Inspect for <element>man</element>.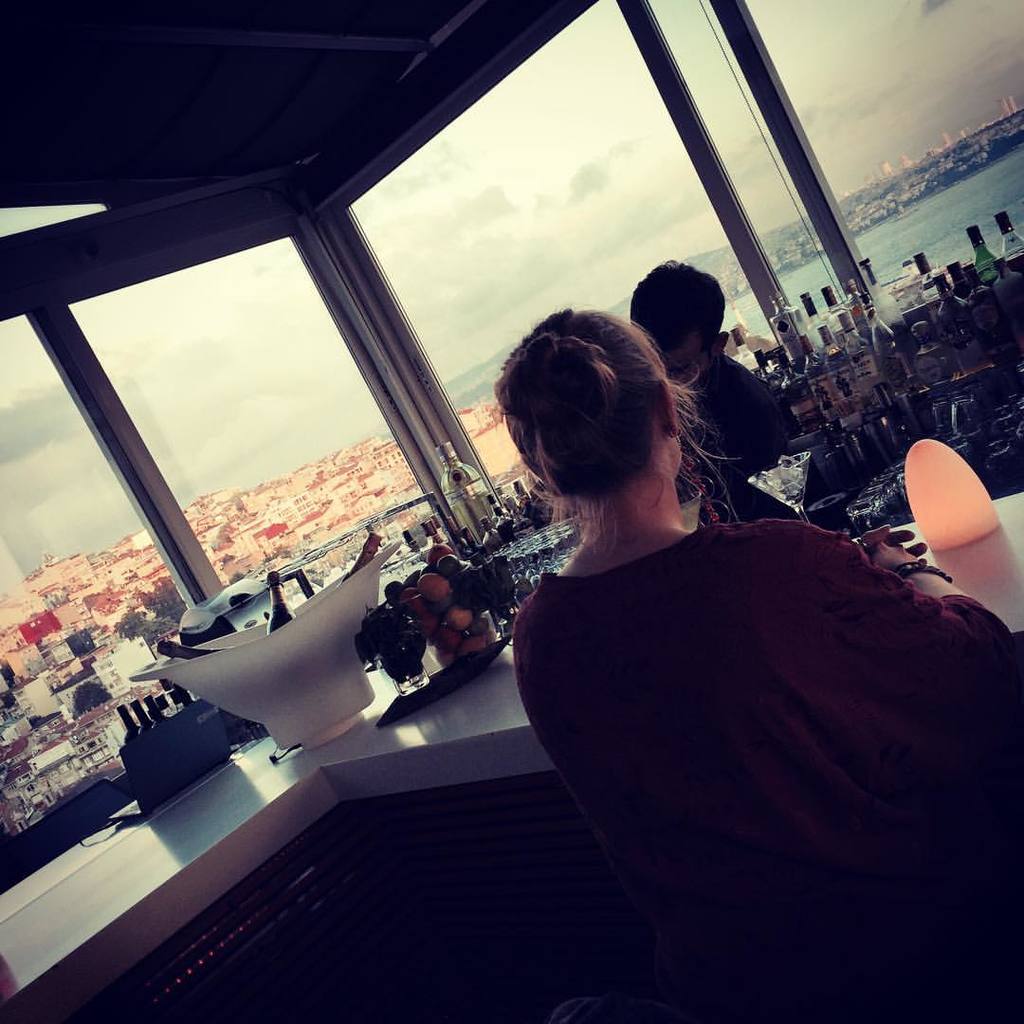
Inspection: Rect(548, 257, 813, 520).
